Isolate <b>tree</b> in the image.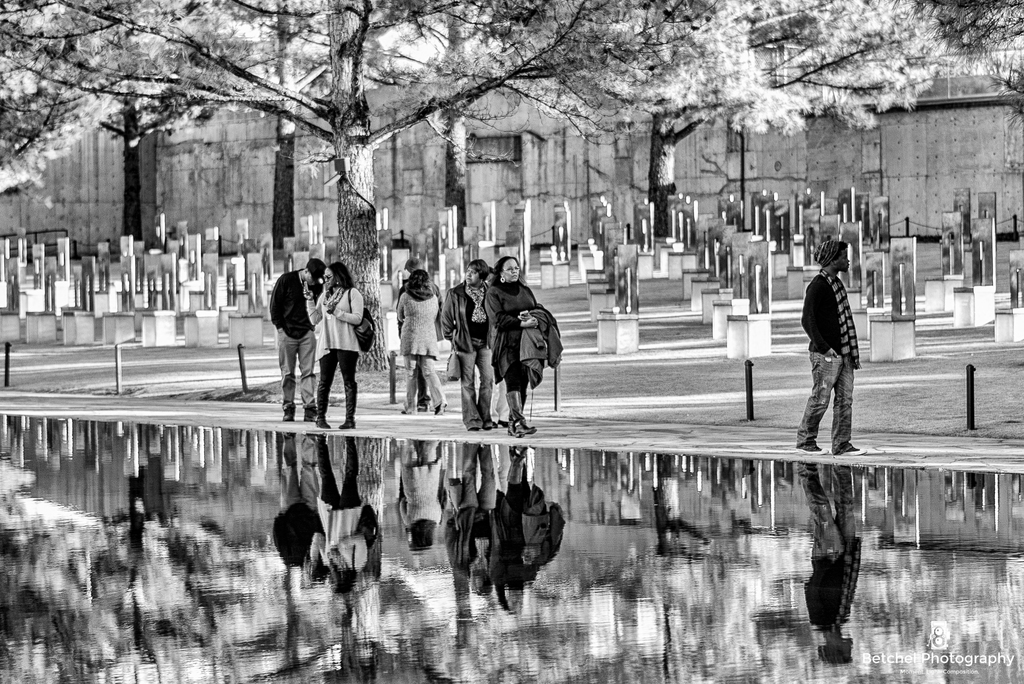
Isolated region: BBox(0, 0, 271, 238).
